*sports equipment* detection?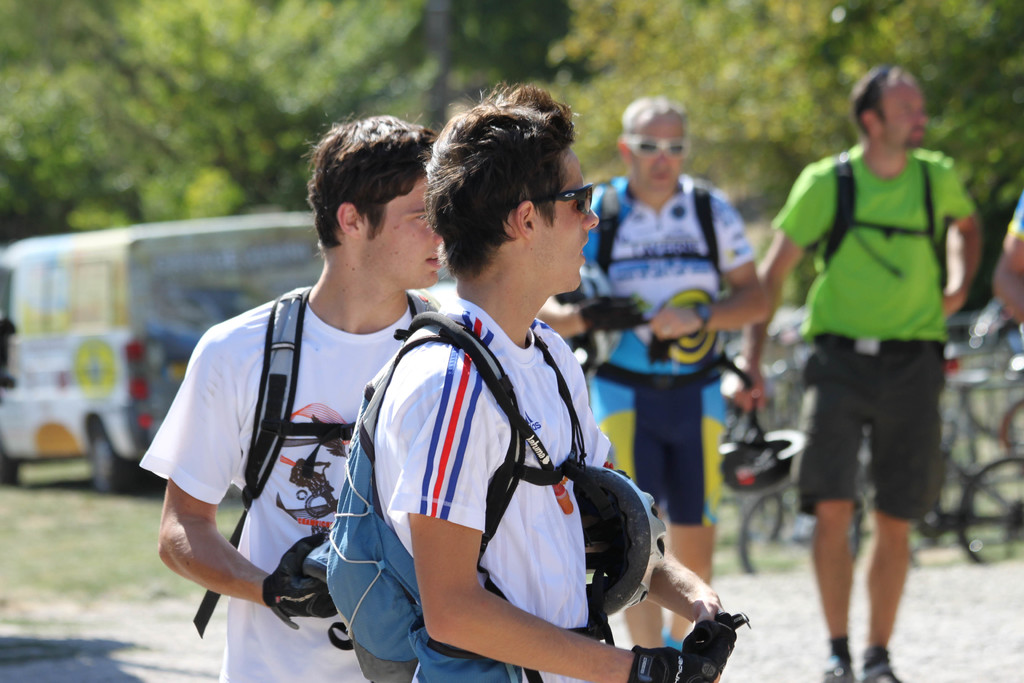
714, 408, 813, 504
